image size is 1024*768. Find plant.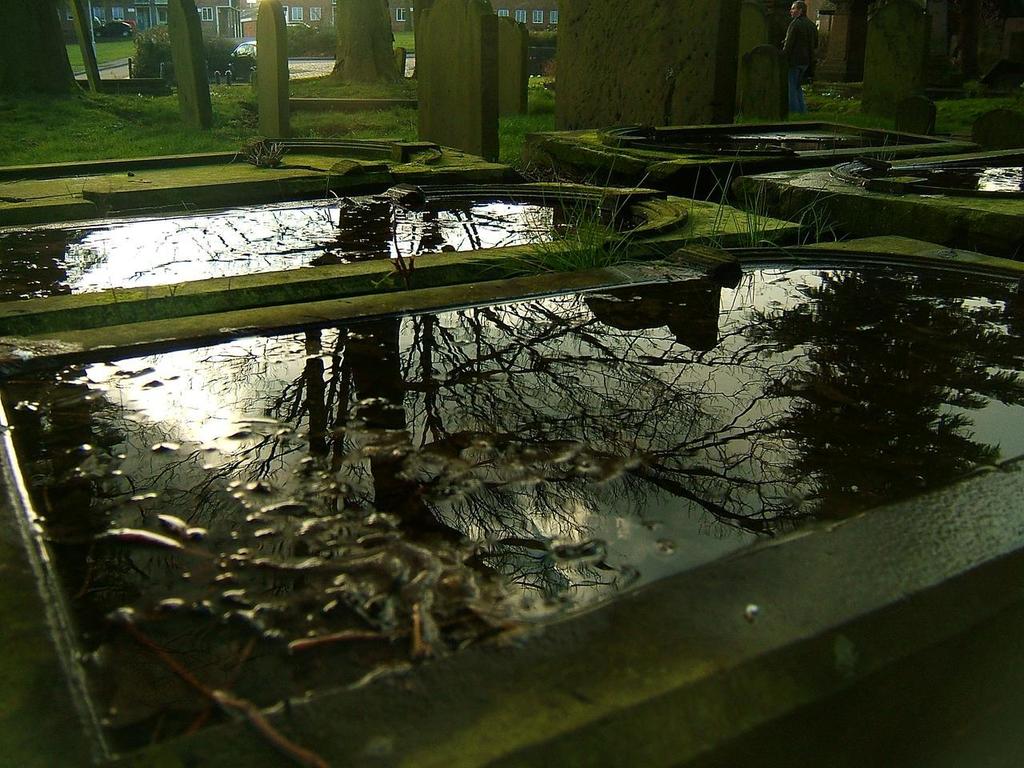
left=445, top=132, right=654, bottom=278.
